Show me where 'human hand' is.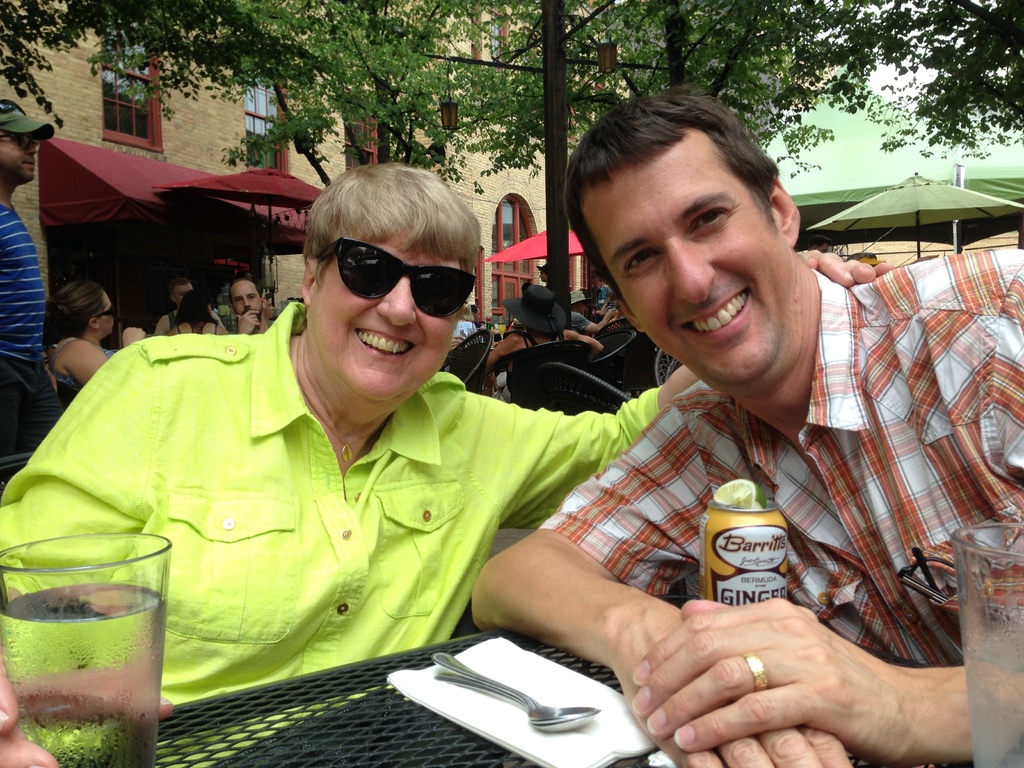
'human hand' is at {"left": 451, "top": 328, "right": 469, "bottom": 352}.
